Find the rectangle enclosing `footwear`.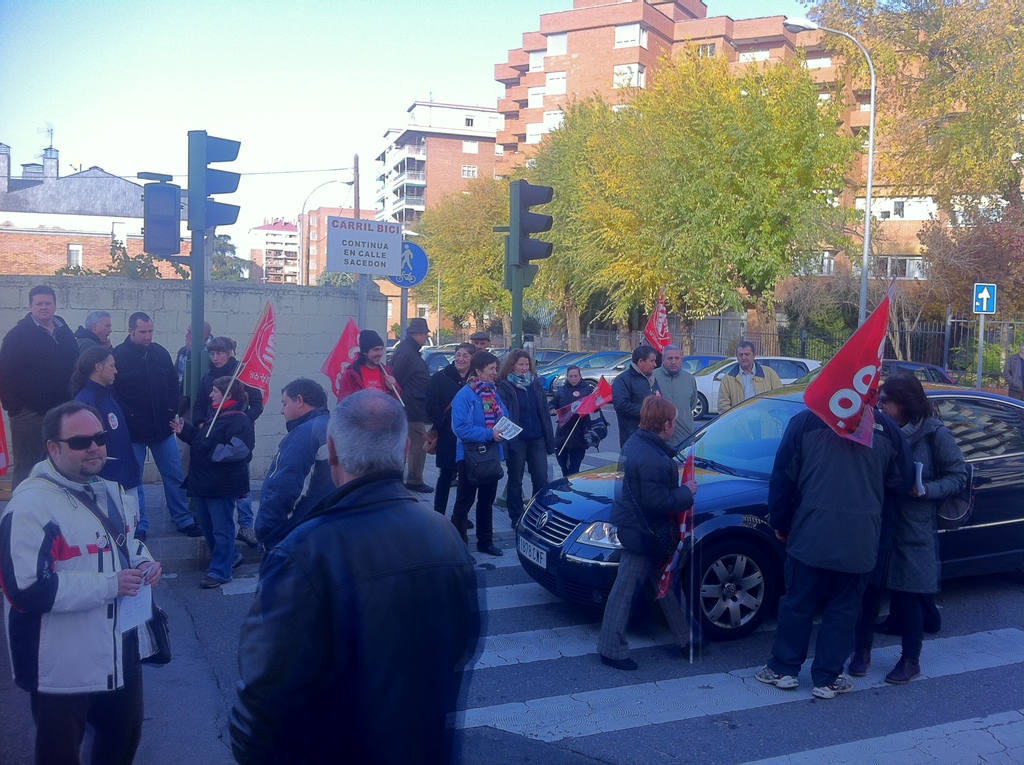
select_region(887, 631, 924, 689).
